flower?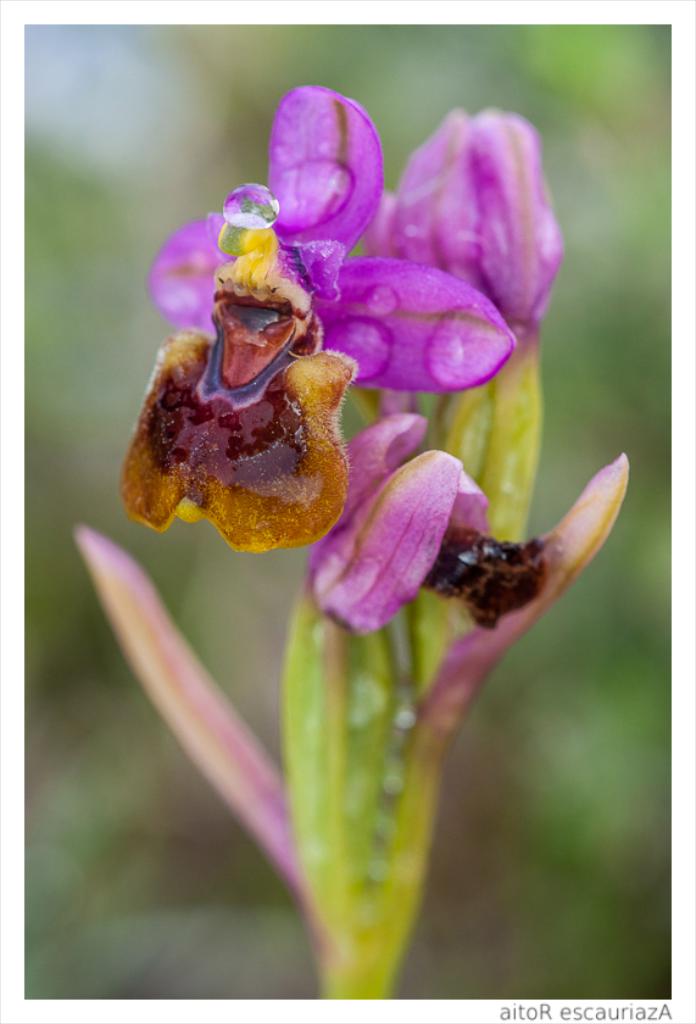
<bbox>145, 89, 514, 388</bbox>
